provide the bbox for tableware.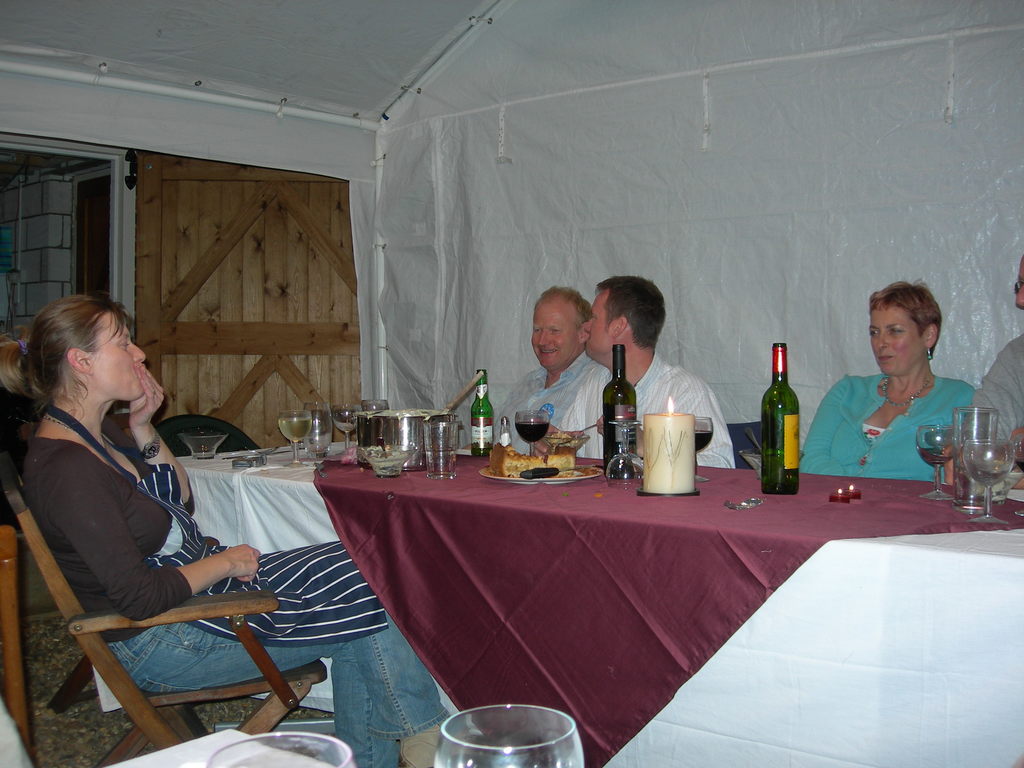
963:435:1014:524.
